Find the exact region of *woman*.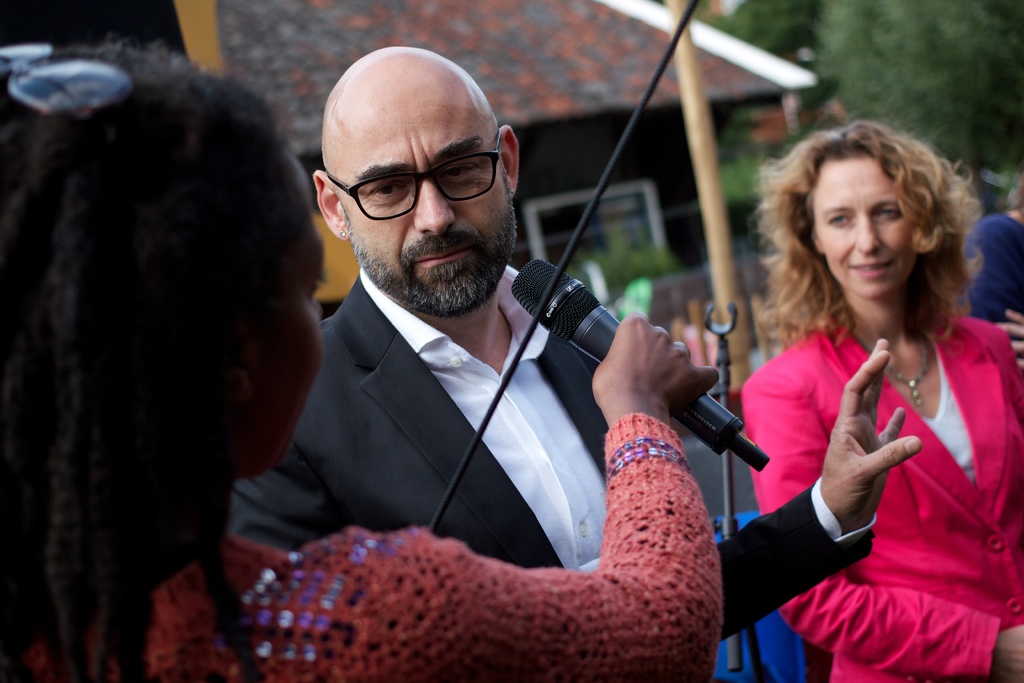
Exact region: (710,120,1019,671).
